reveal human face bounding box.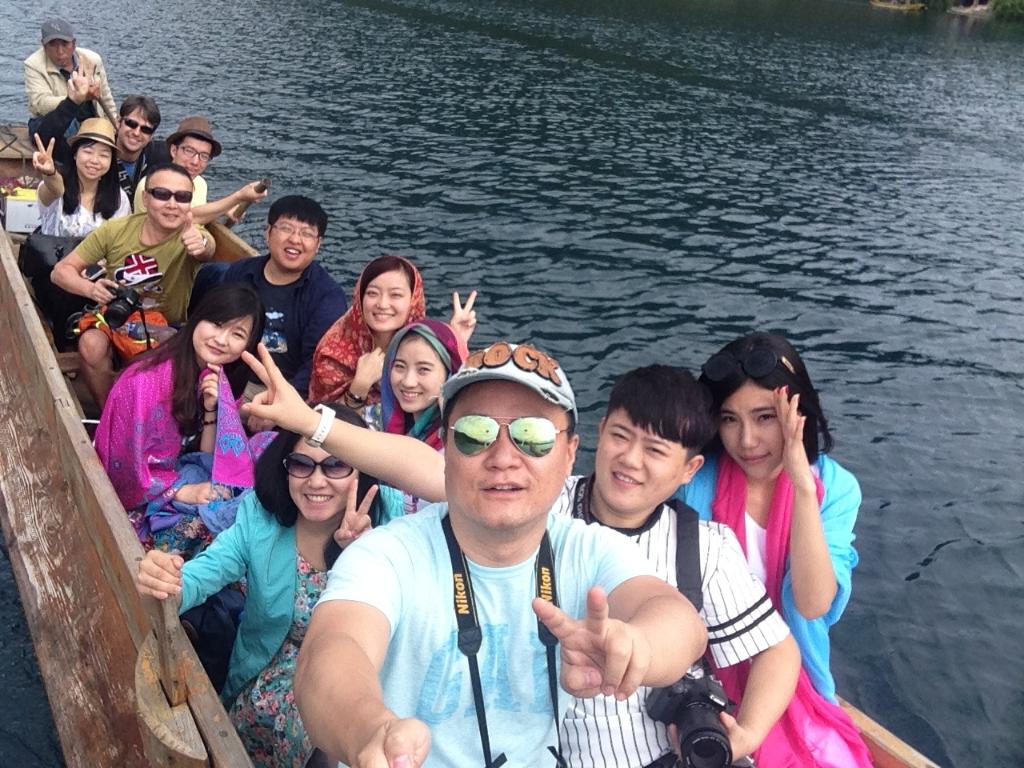
Revealed: [x1=123, y1=106, x2=143, y2=146].
